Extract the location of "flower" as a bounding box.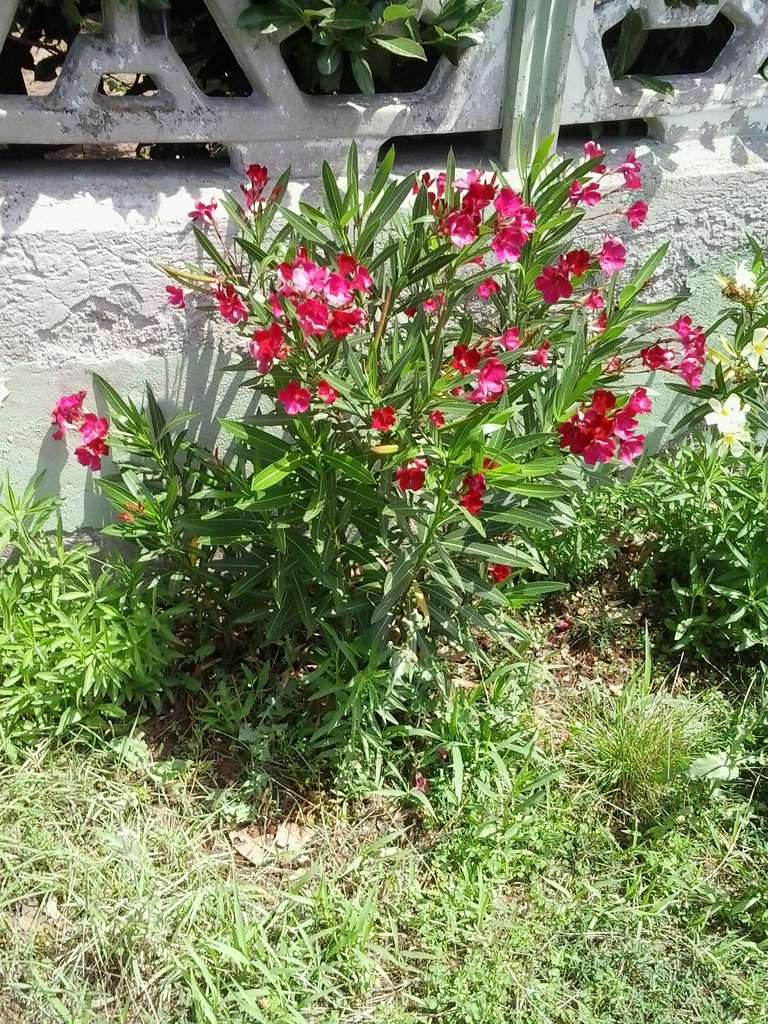
{"x1": 444, "y1": 342, "x2": 489, "y2": 376}.
